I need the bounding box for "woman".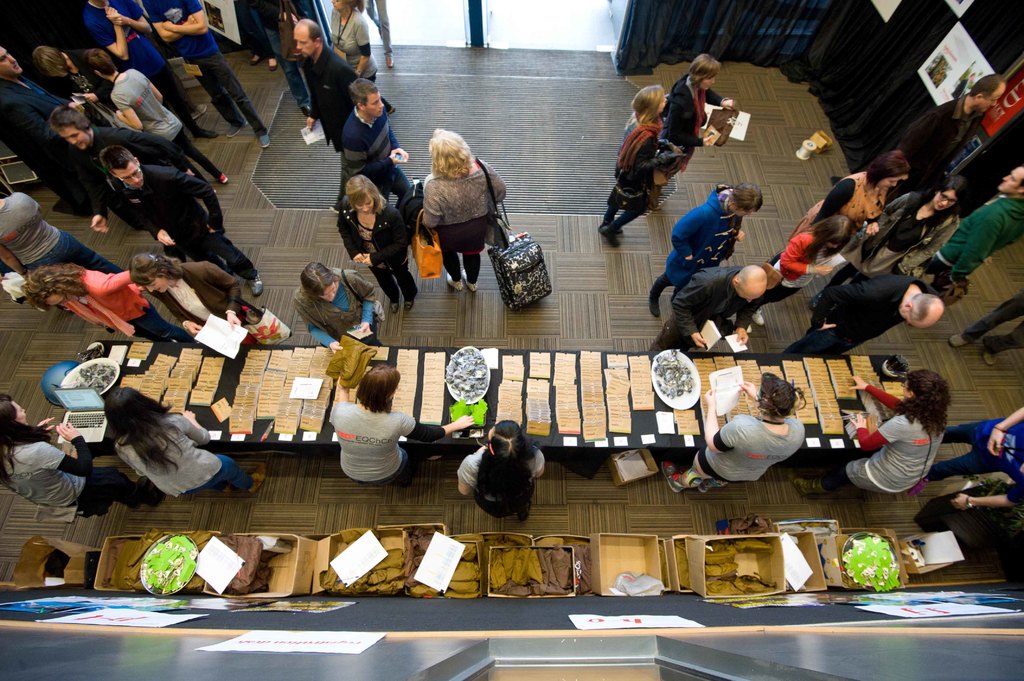
Here it is: (289, 266, 377, 346).
